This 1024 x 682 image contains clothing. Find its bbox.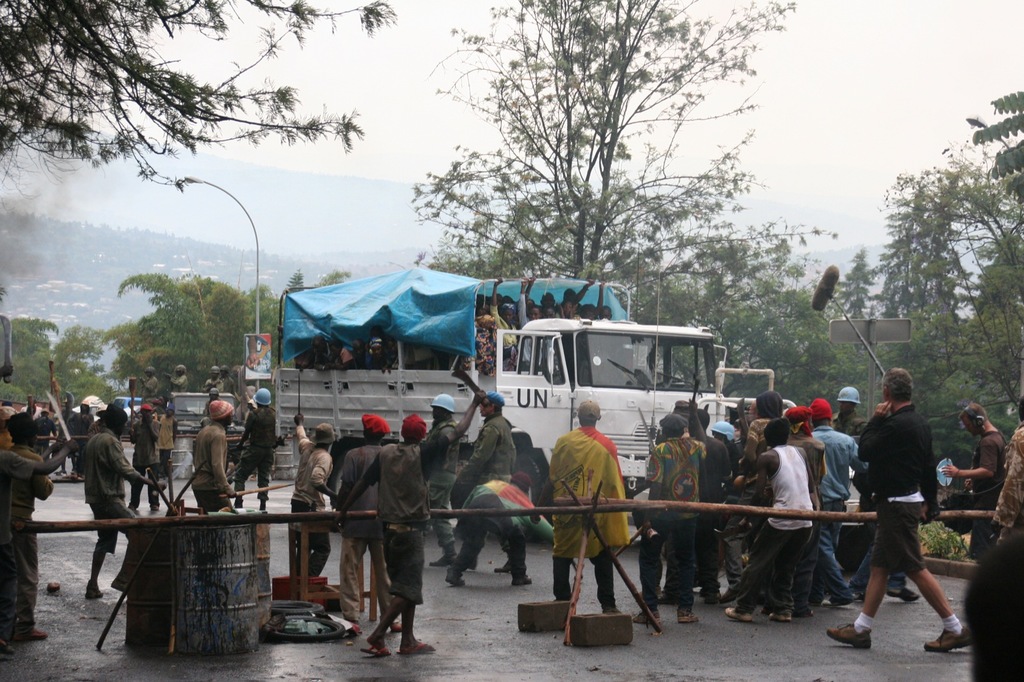
<region>546, 426, 639, 603</region>.
